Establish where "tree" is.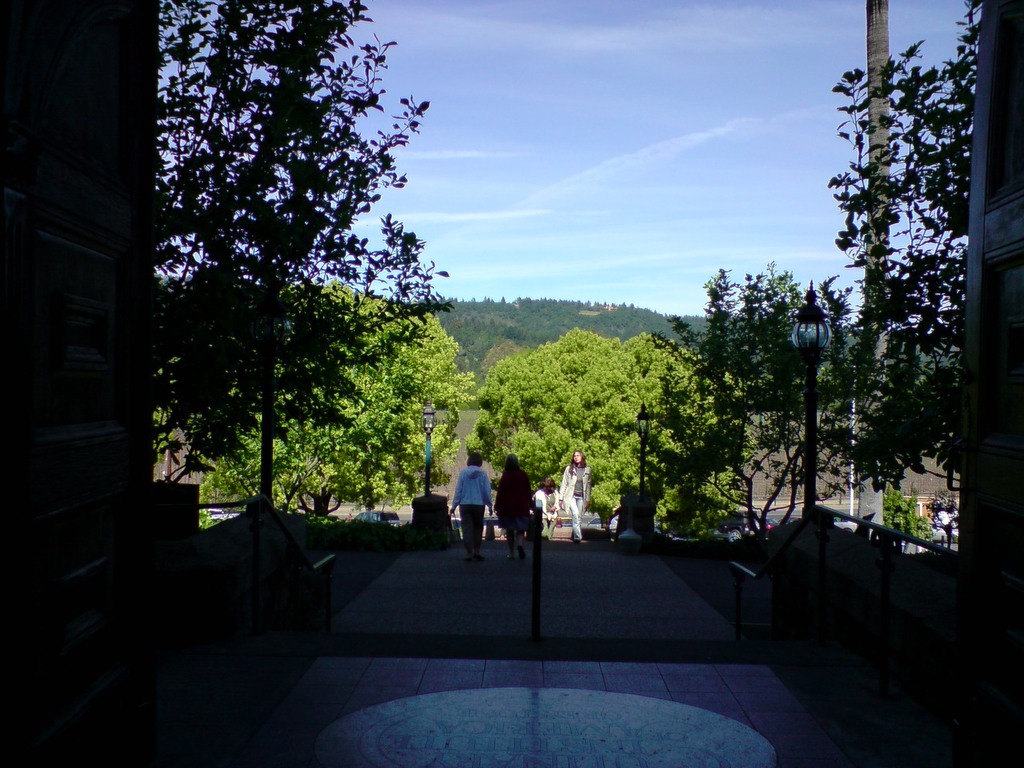
Established at detection(462, 334, 752, 544).
